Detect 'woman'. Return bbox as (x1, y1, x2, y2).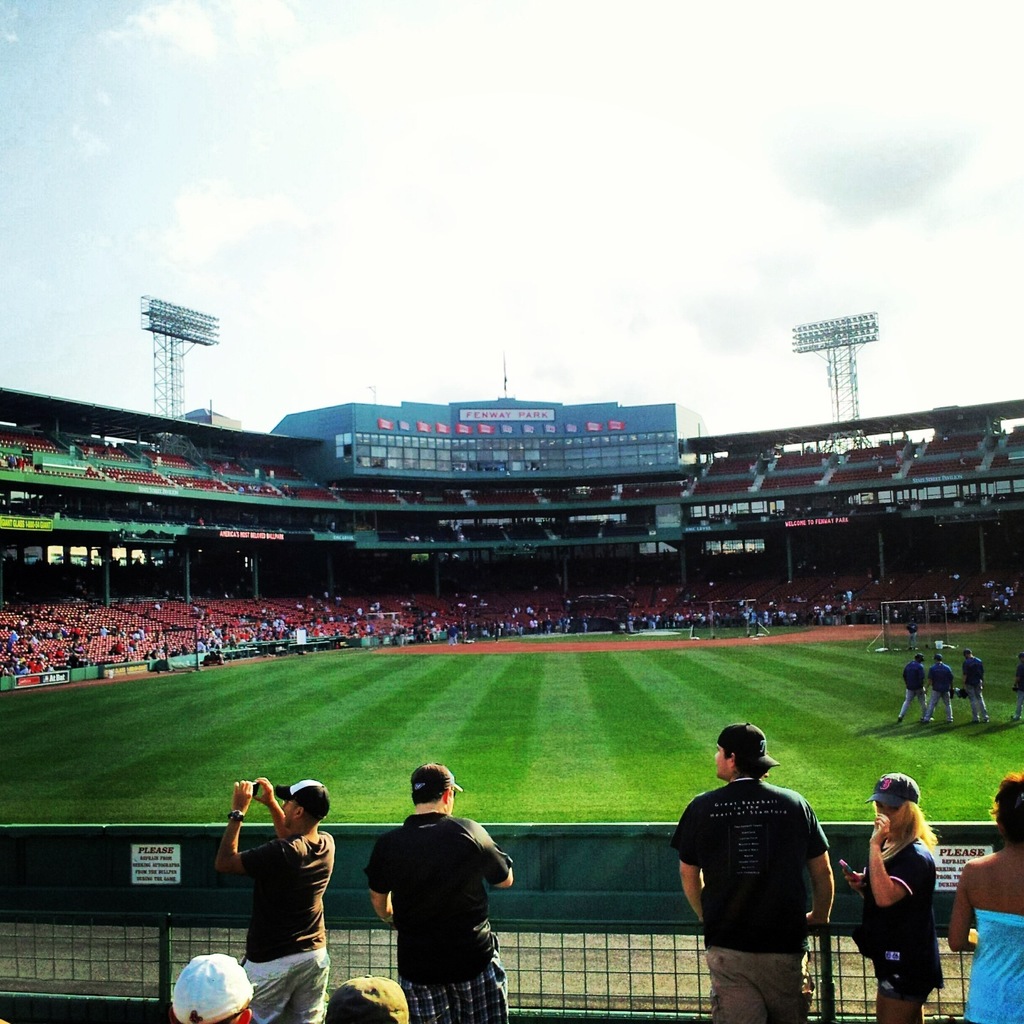
(840, 767, 940, 1023).
